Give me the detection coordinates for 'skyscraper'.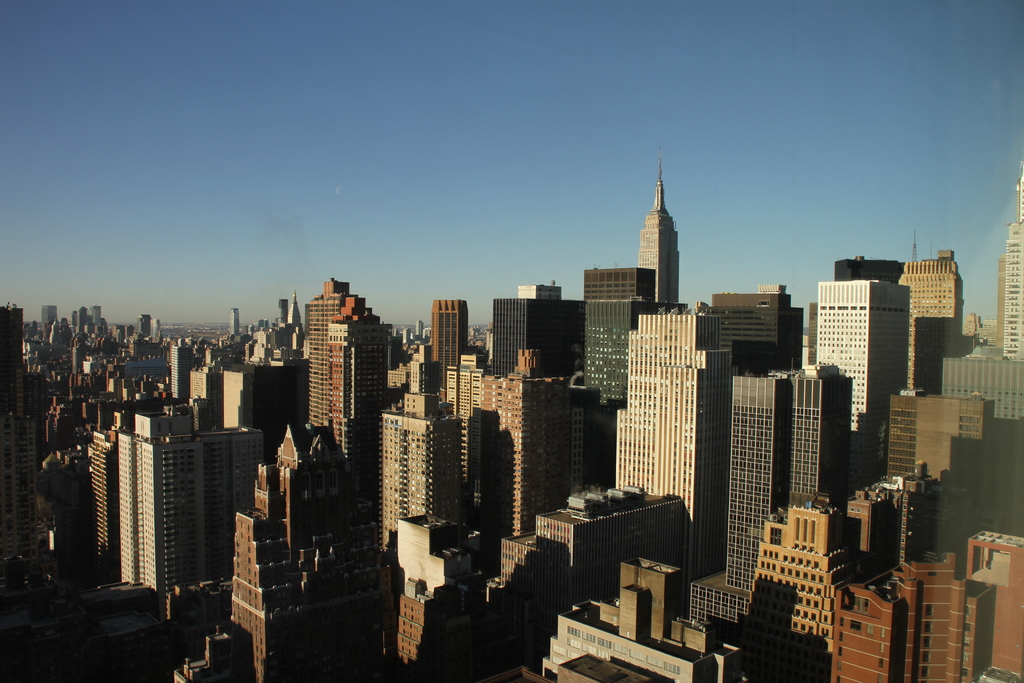
(left=37, top=306, right=61, bottom=333).
